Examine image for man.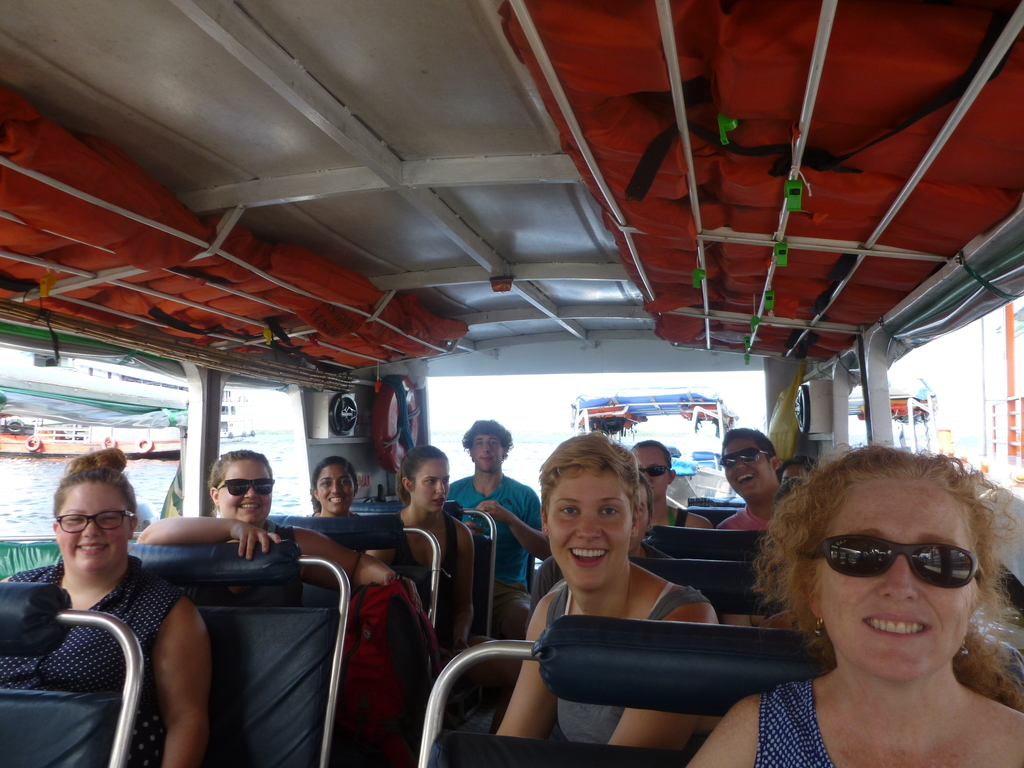
Examination result: 444, 414, 539, 634.
